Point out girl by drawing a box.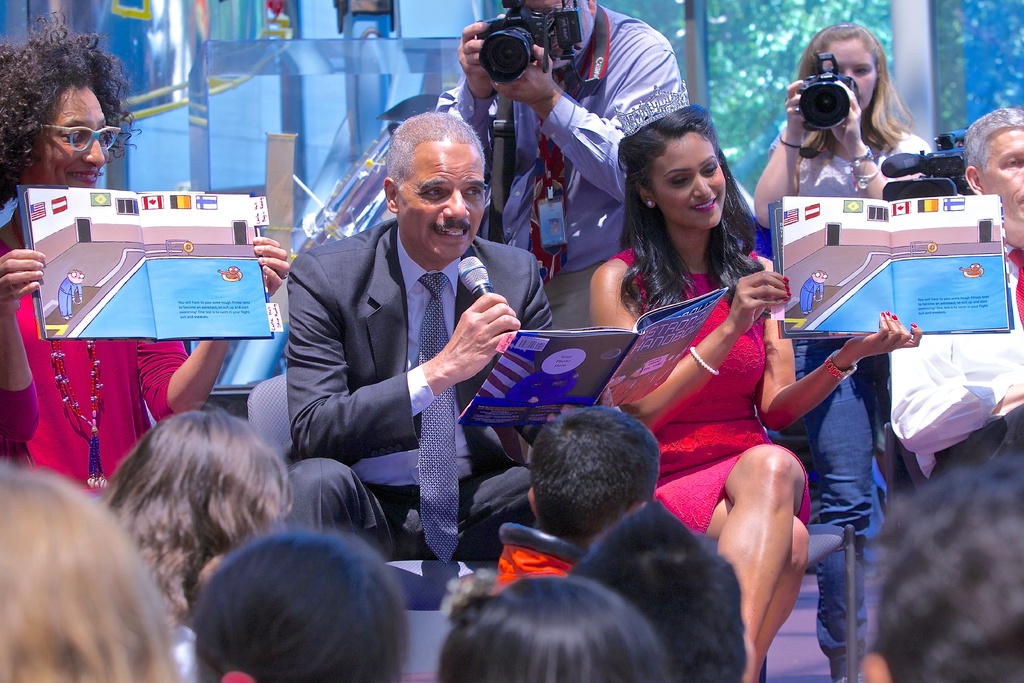
[194,523,410,682].
